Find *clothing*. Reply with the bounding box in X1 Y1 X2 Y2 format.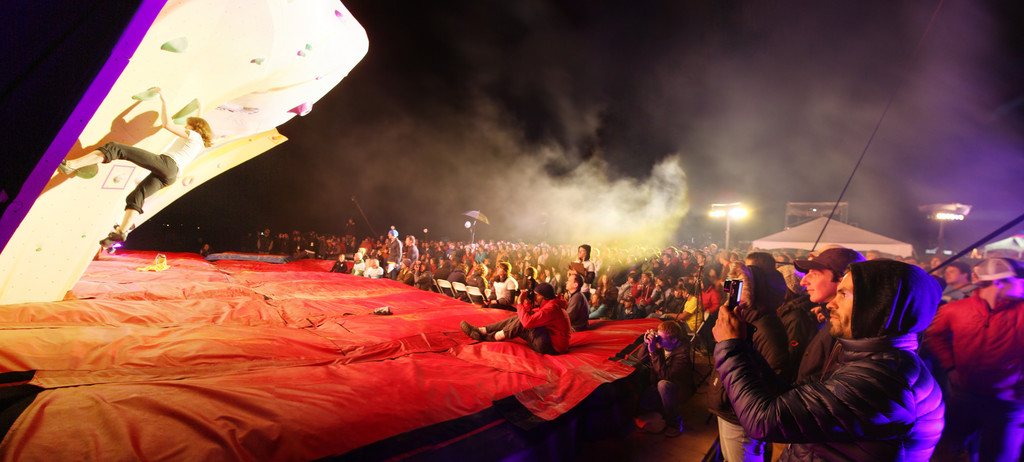
435 263 448 279.
